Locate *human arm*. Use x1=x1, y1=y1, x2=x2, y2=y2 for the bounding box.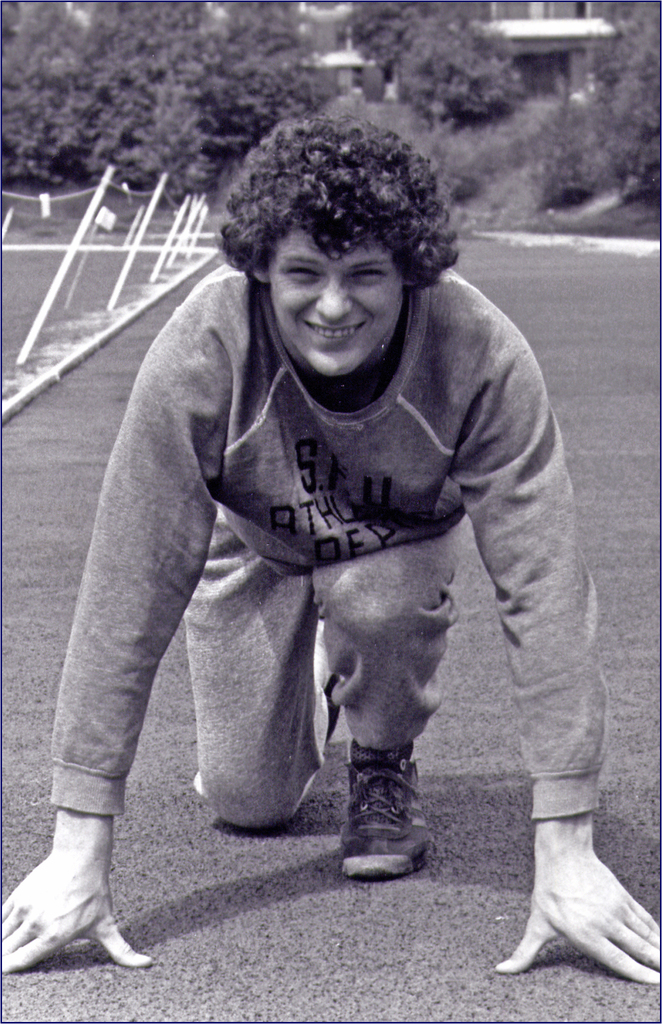
x1=429, y1=367, x2=634, y2=928.
